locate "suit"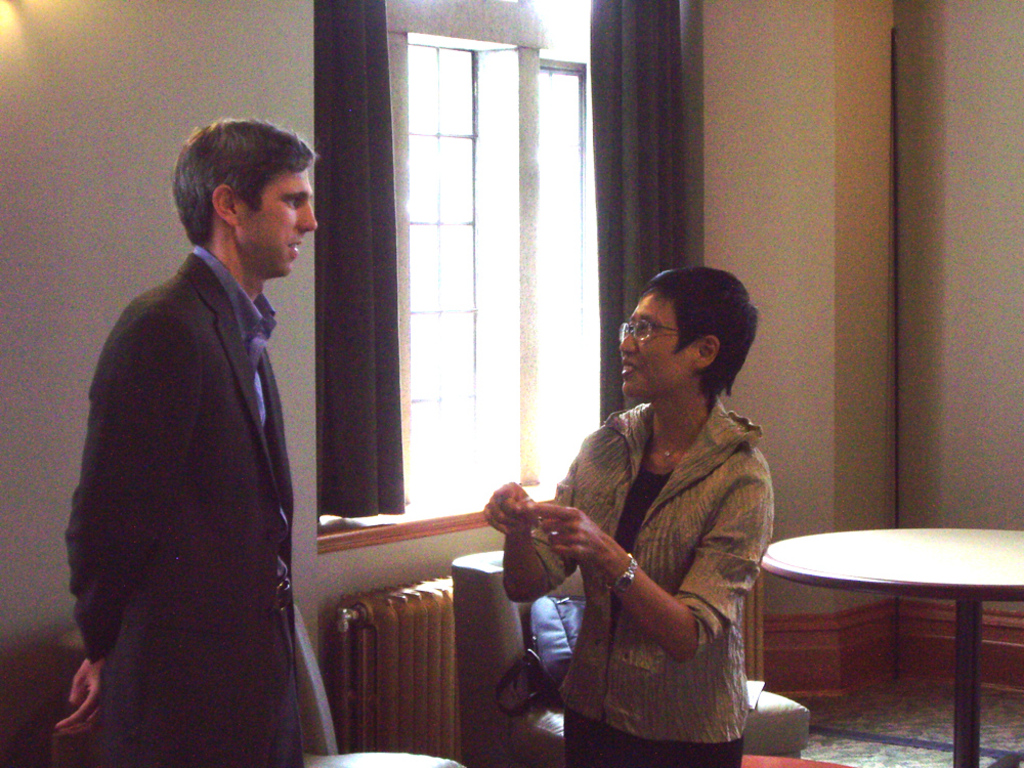
{"left": 70, "top": 126, "right": 345, "bottom": 767}
